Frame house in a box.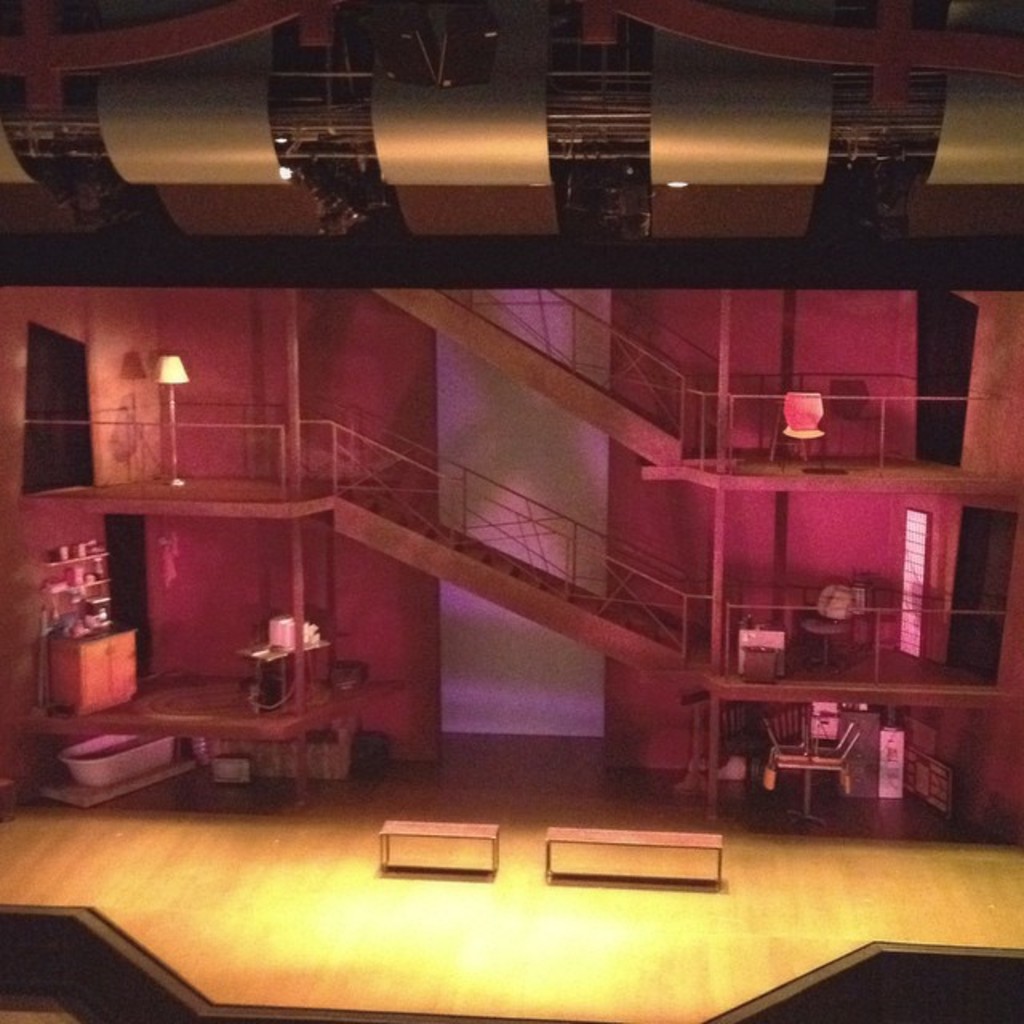
{"left": 0, "top": 0, "right": 1022, "bottom": 1022}.
